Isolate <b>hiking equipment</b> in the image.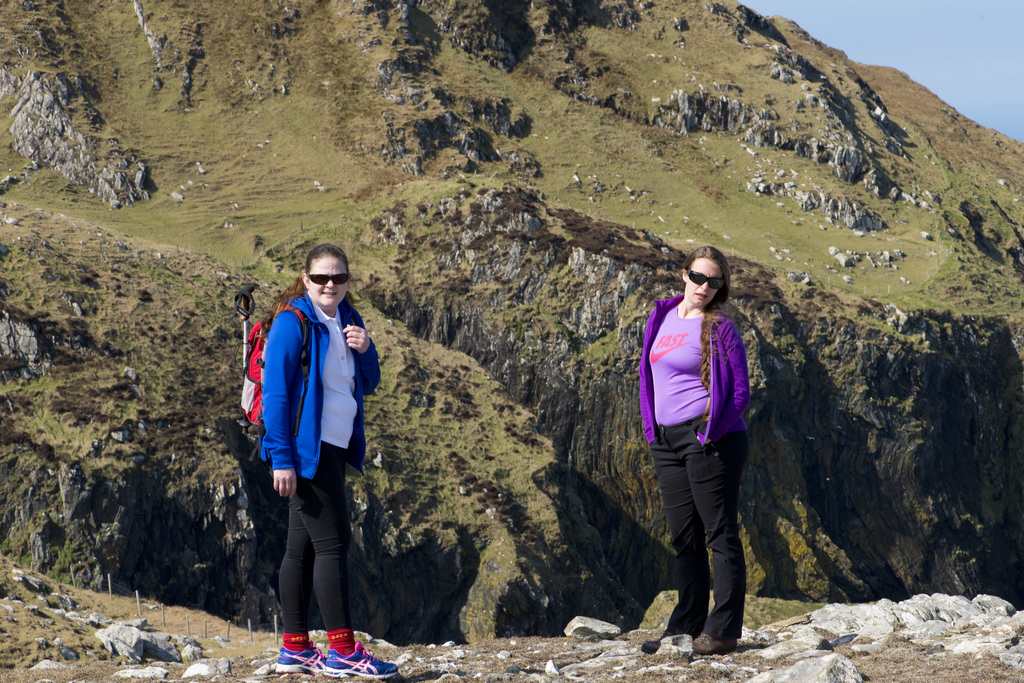
Isolated region: 640,626,695,655.
